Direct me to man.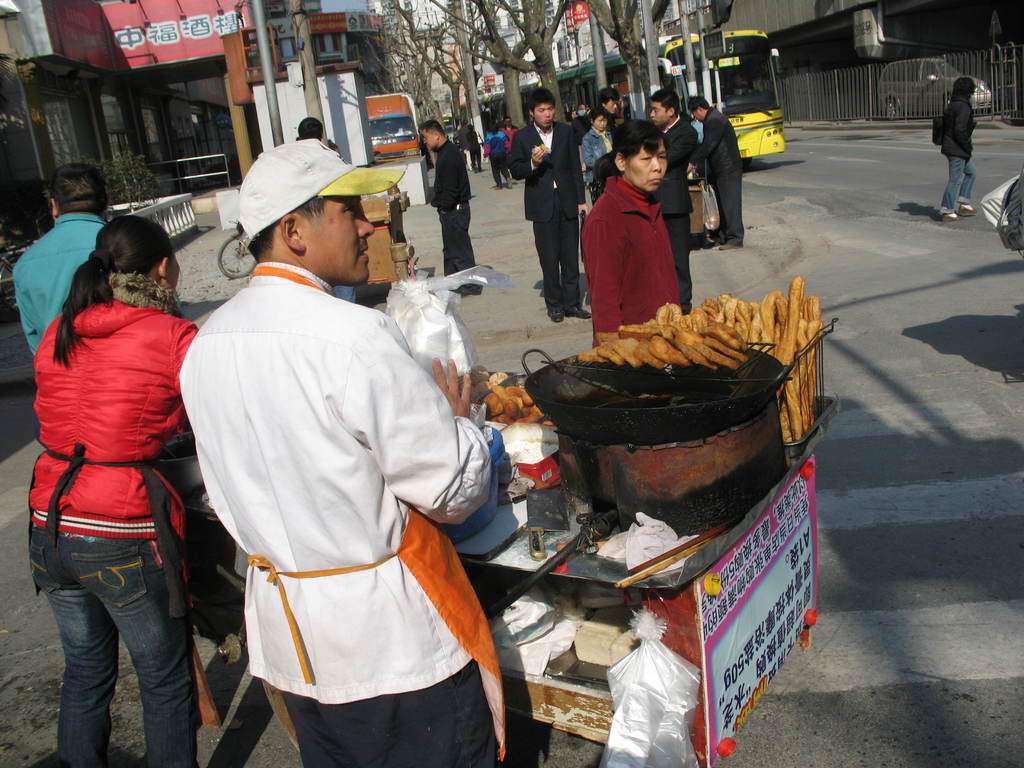
Direction: (693, 100, 740, 249).
